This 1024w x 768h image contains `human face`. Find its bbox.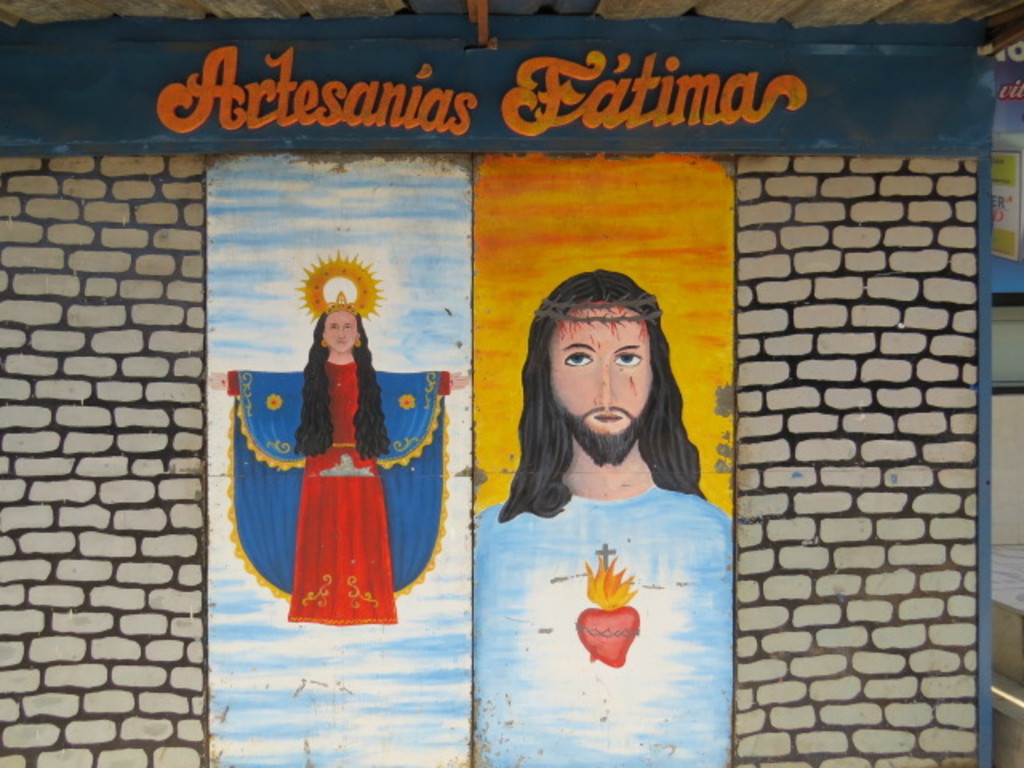
<region>544, 304, 653, 450</region>.
